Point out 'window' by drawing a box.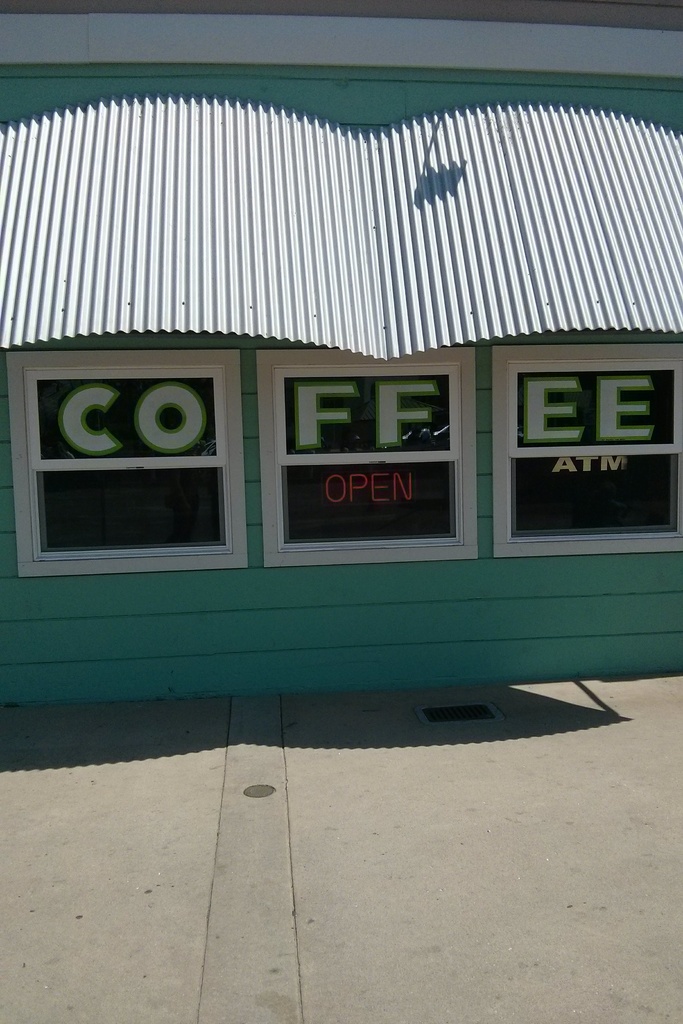
(33,335,292,580).
